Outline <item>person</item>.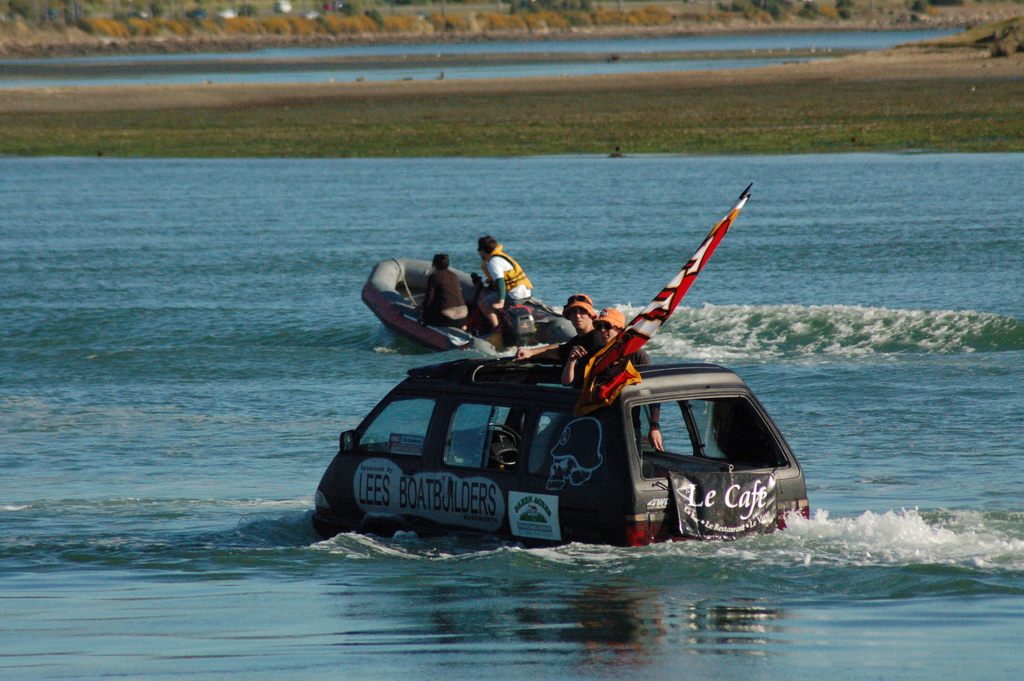
Outline: 420:250:478:339.
